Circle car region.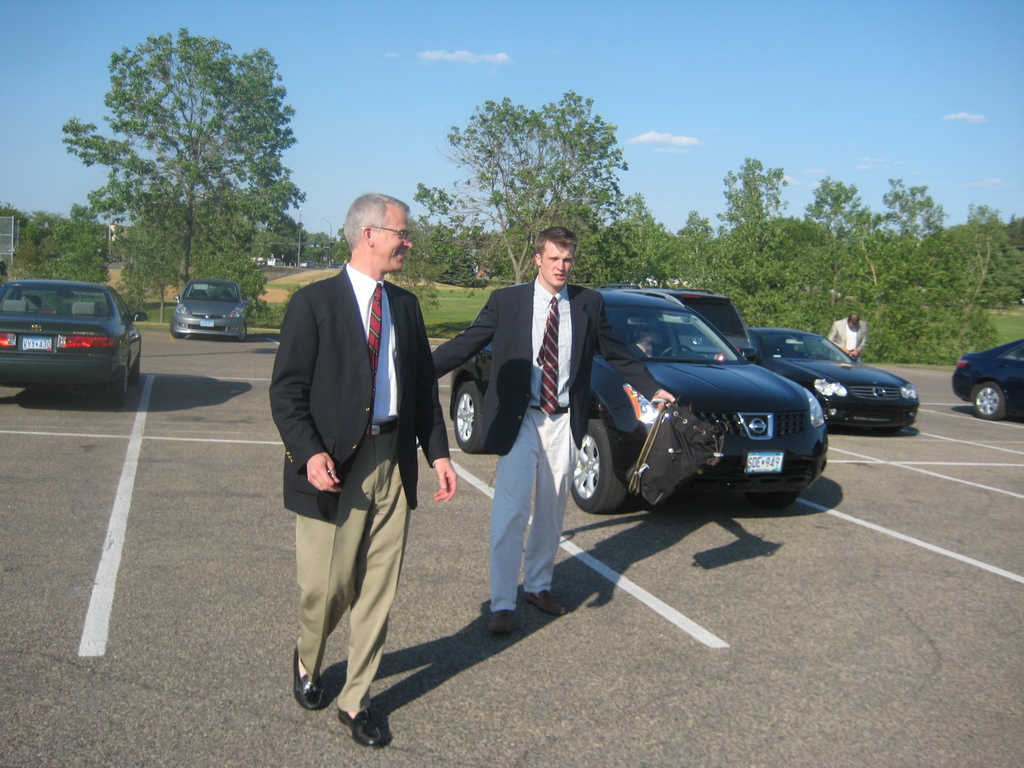
Region: pyautogui.locateOnScreen(175, 281, 252, 343).
